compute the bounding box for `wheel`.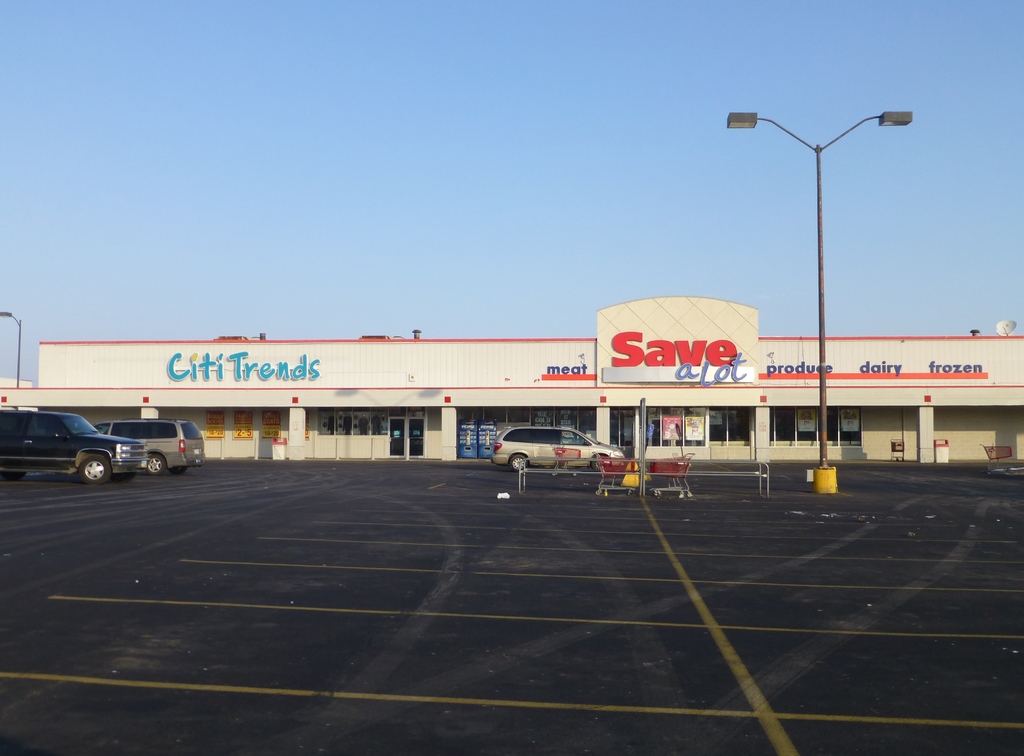
[170,466,188,475].
